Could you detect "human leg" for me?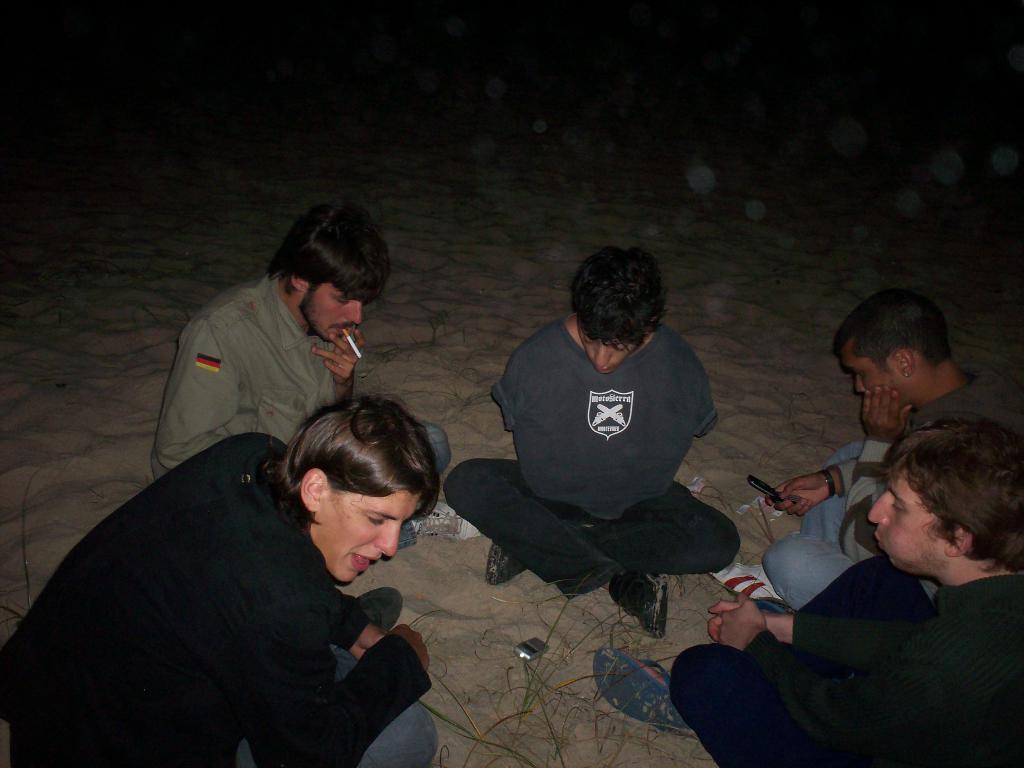
Detection result: 768,548,834,595.
